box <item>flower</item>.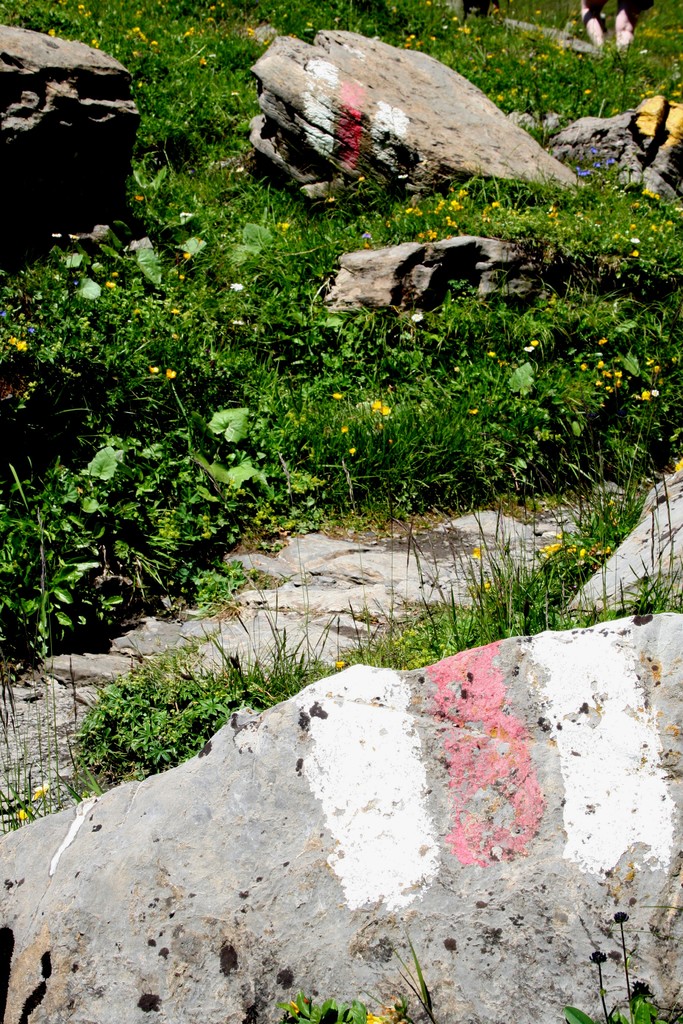
637,388,651,402.
